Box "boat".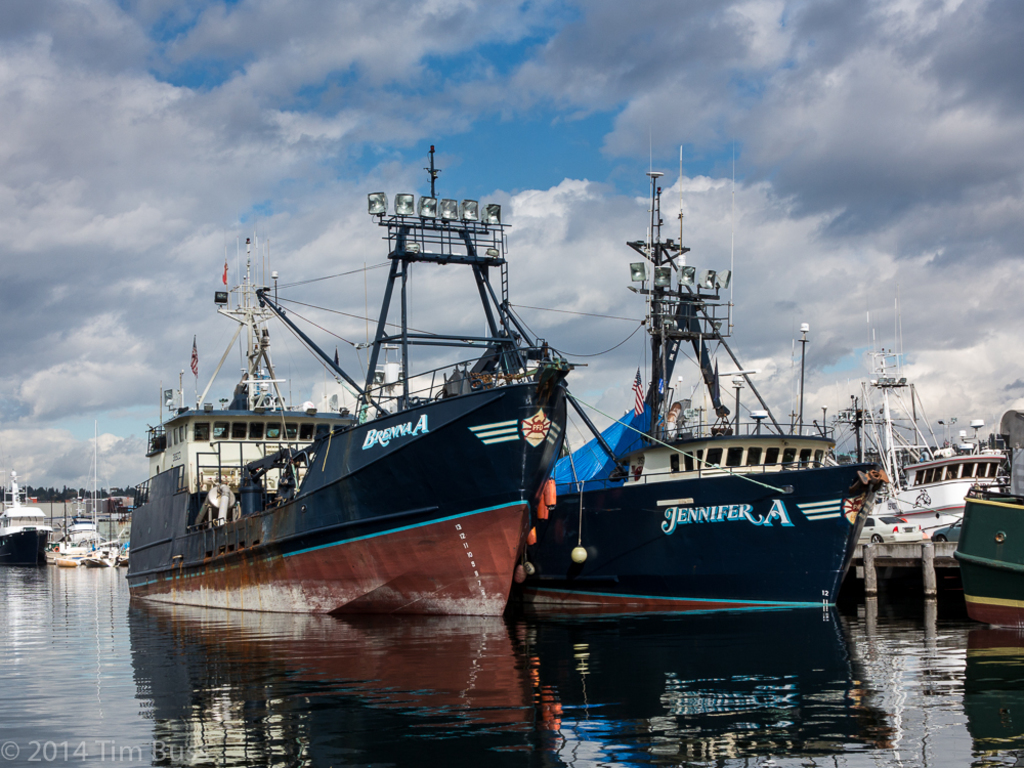
63:523:132:572.
